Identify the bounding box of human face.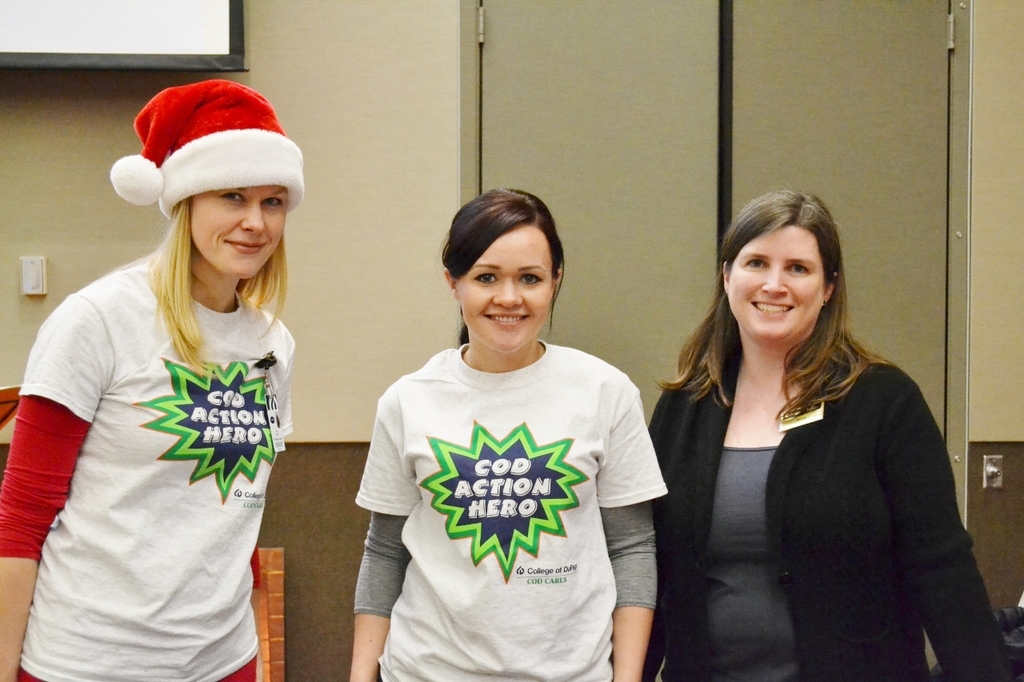
select_region(460, 230, 553, 354).
